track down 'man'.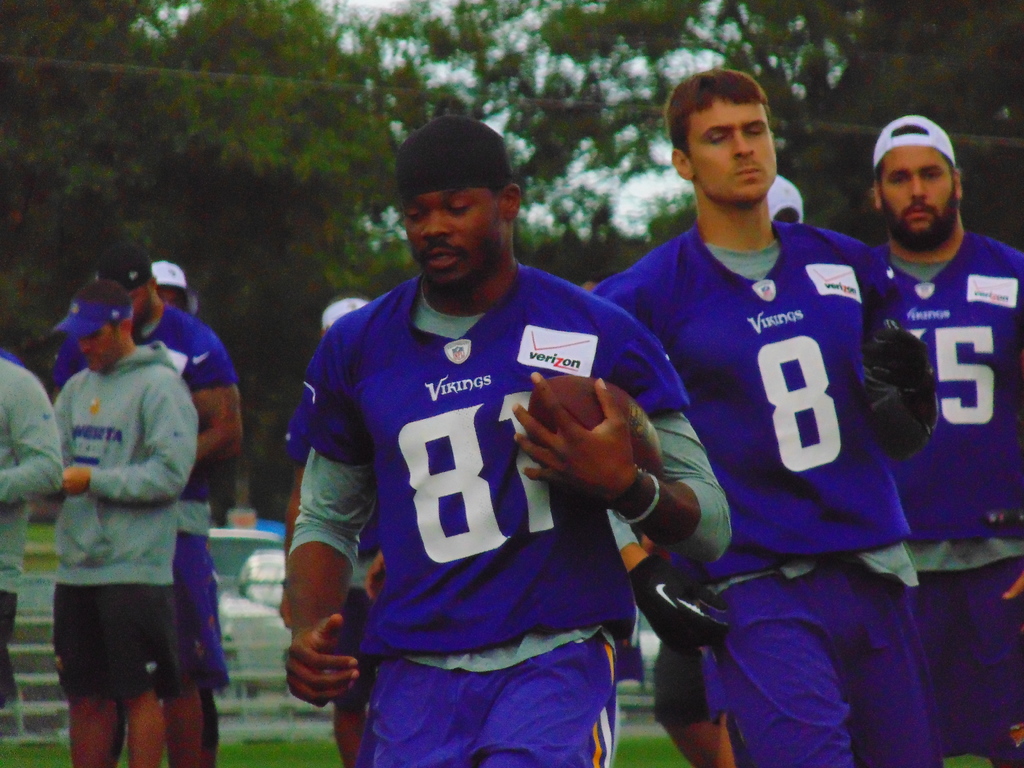
Tracked to <box>54,244,242,767</box>.
